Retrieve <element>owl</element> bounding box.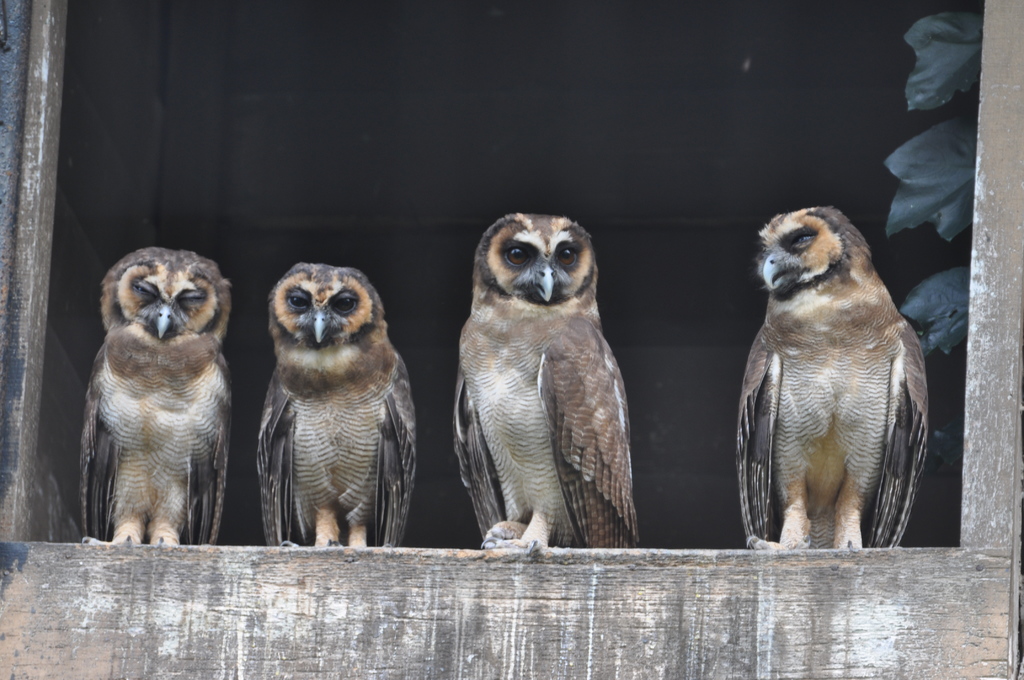
Bounding box: l=250, t=261, r=419, b=553.
